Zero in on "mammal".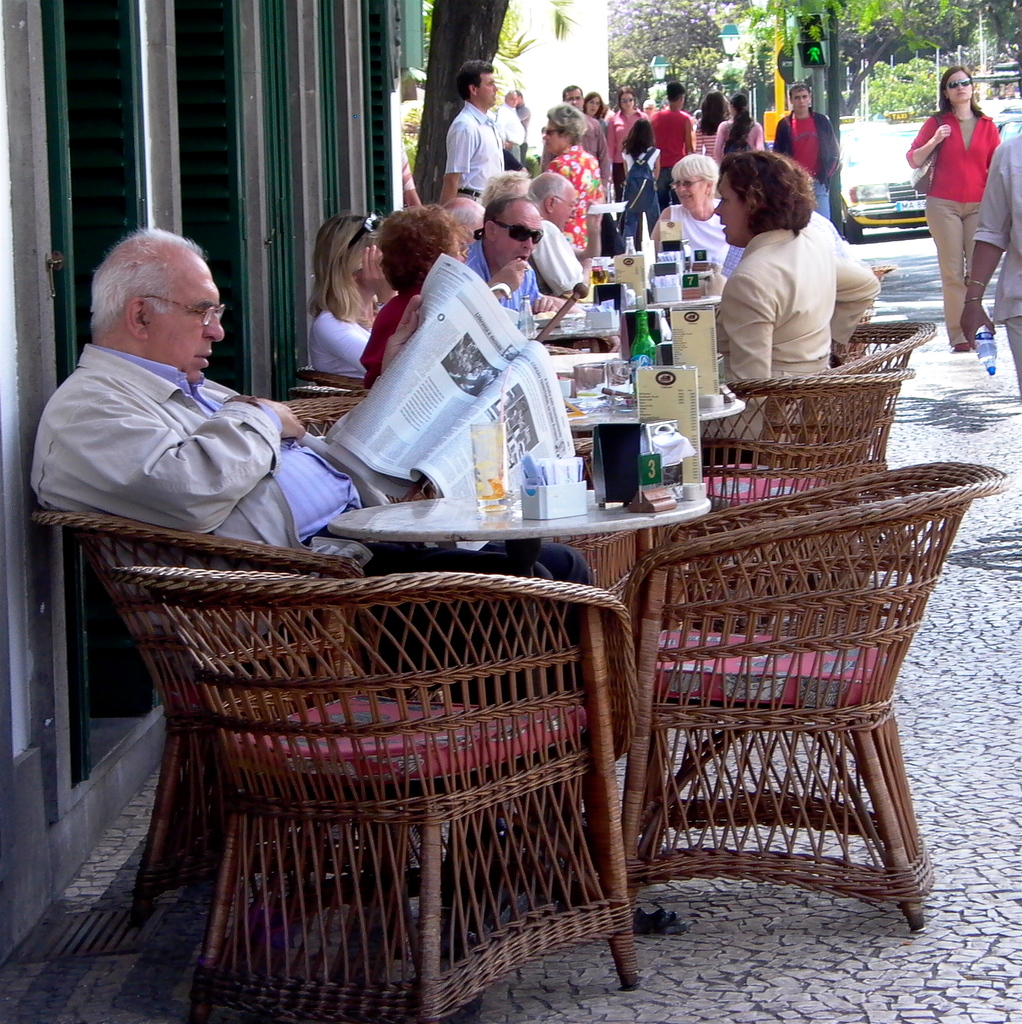
Zeroed in: region(581, 90, 605, 120).
